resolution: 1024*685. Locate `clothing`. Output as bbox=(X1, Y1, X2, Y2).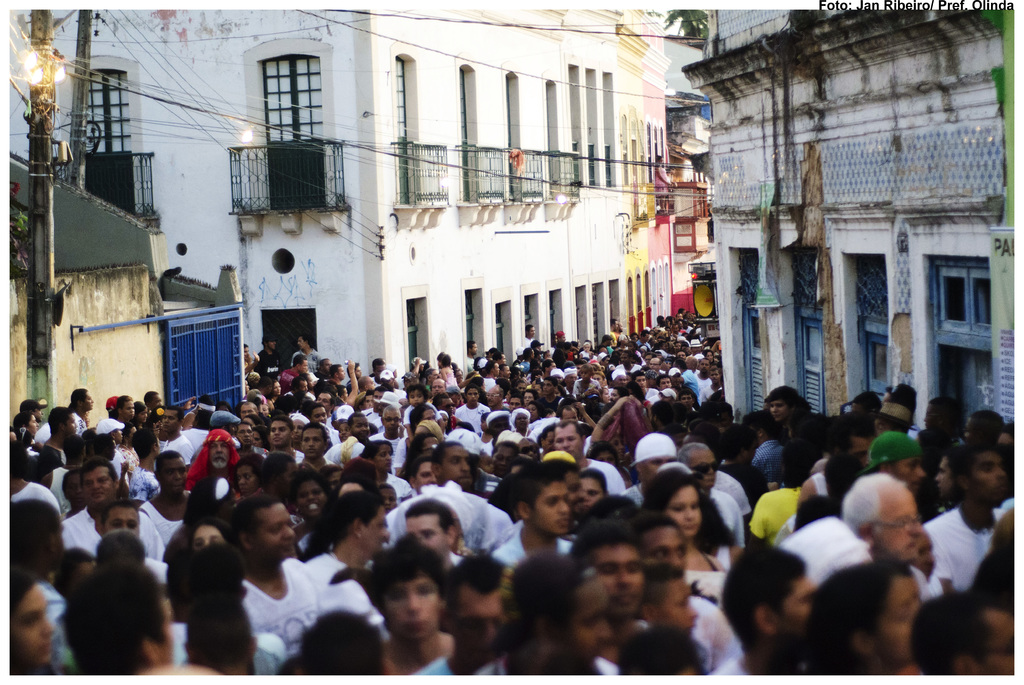
bbox=(304, 555, 340, 588).
